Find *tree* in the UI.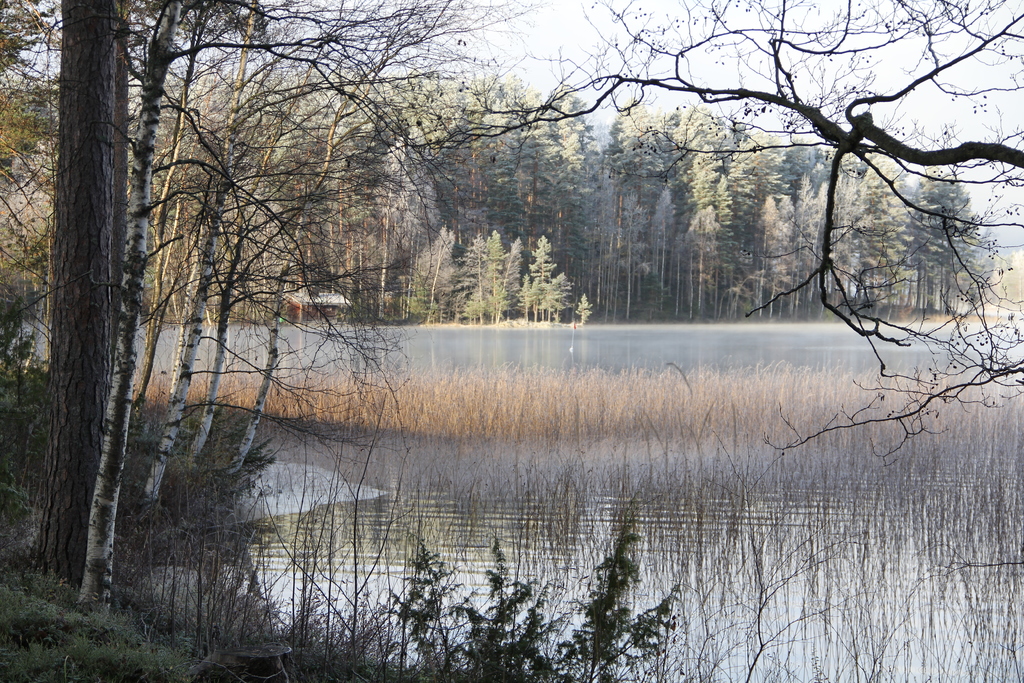
UI element at locate(348, 0, 1023, 582).
